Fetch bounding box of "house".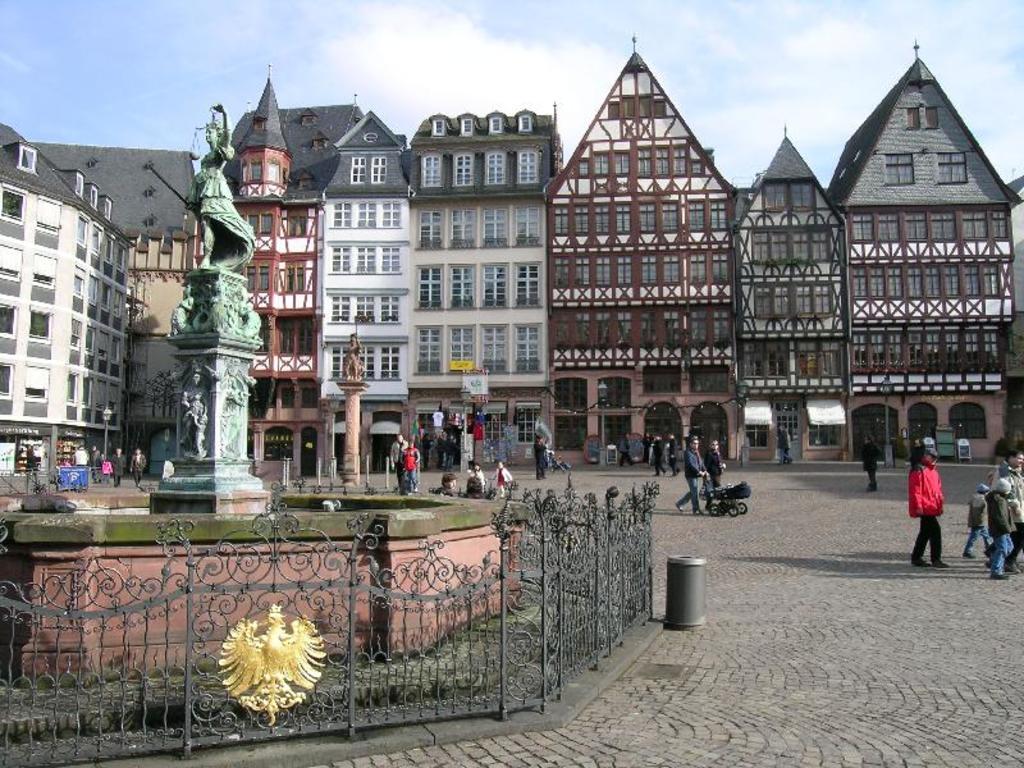
Bbox: 31, 145, 202, 477.
